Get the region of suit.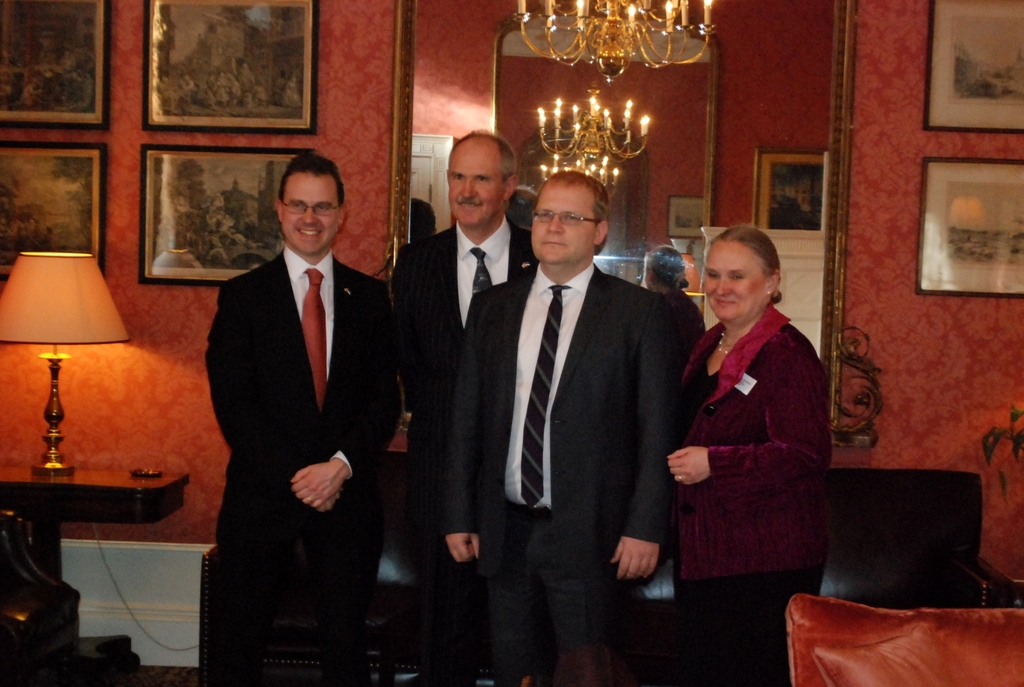
438, 262, 684, 686.
